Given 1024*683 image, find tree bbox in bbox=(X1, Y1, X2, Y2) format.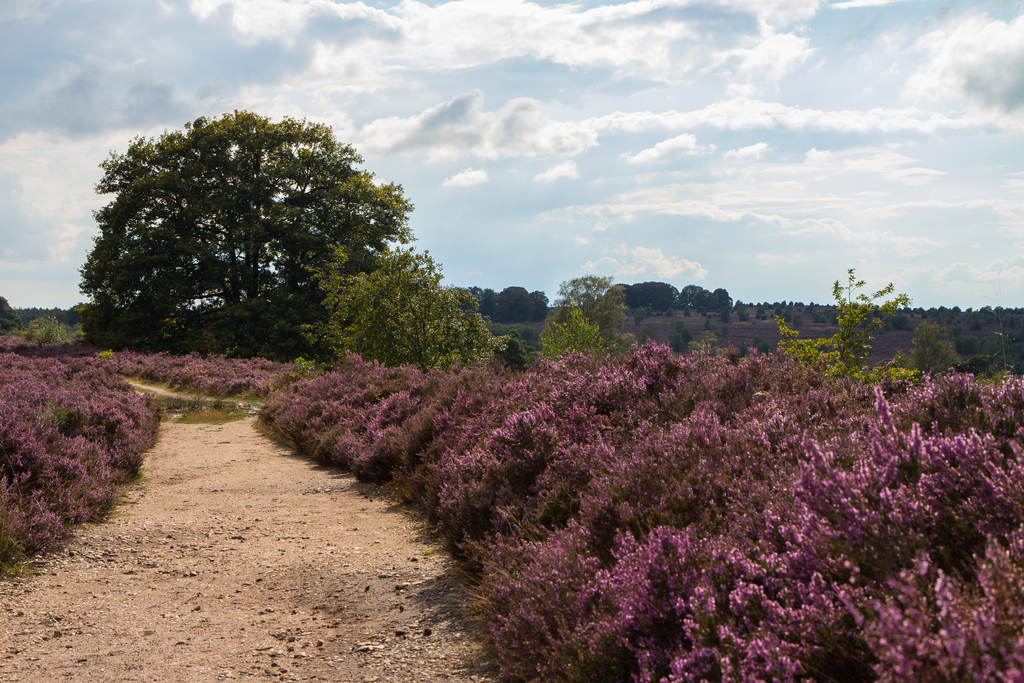
bbox=(24, 317, 60, 353).
